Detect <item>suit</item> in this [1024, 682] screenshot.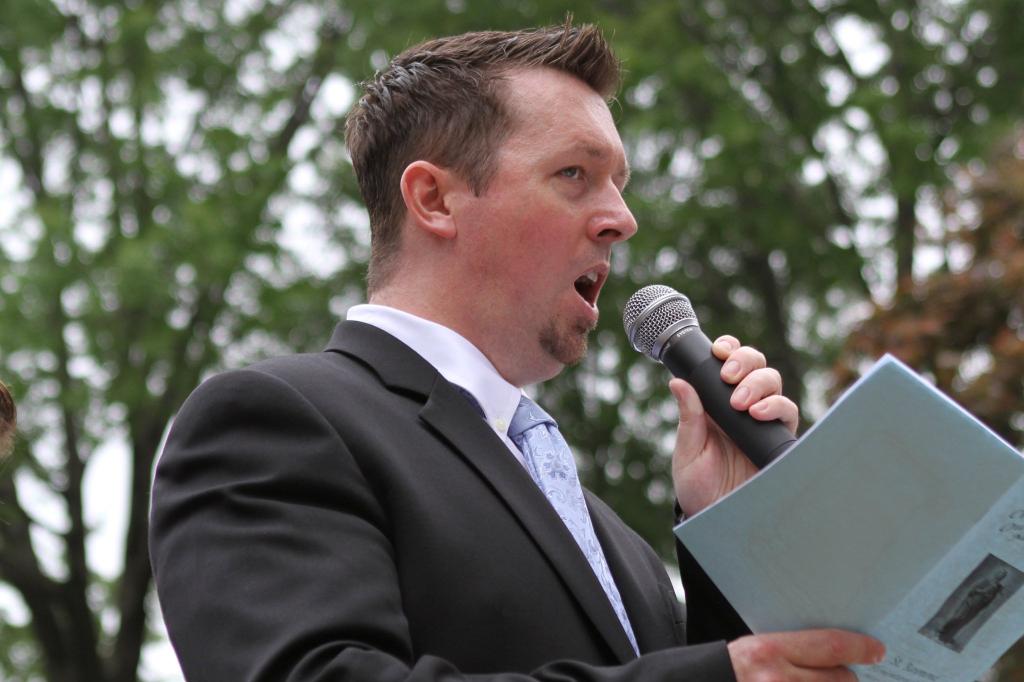
Detection: rect(128, 236, 744, 676).
